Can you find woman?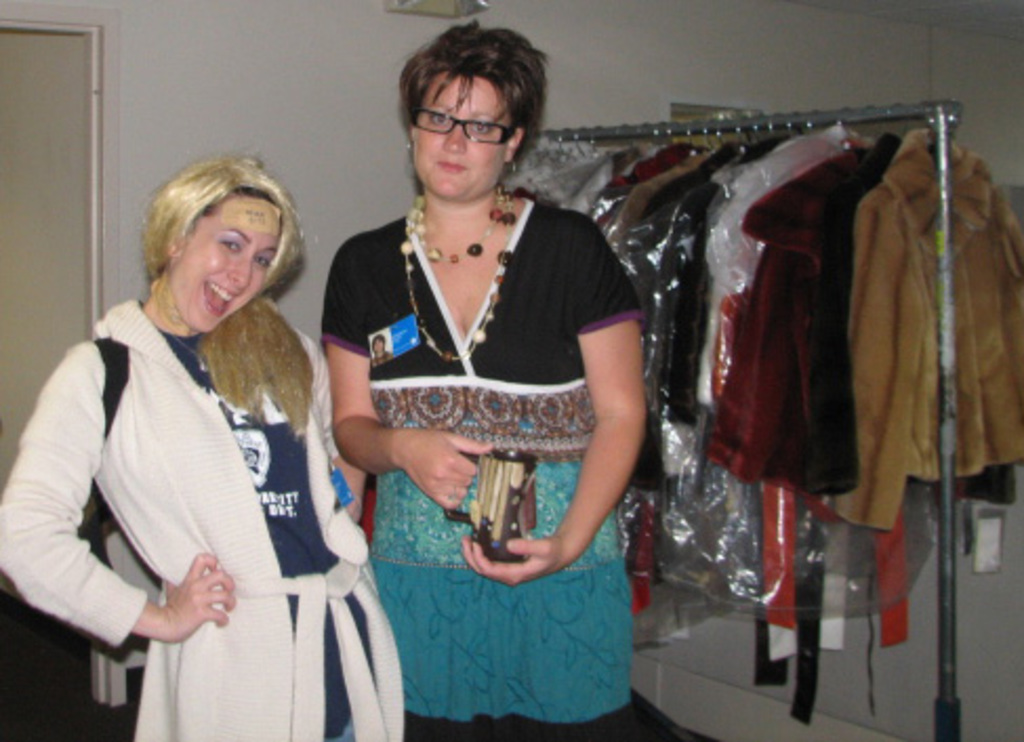
Yes, bounding box: select_region(27, 139, 368, 734).
